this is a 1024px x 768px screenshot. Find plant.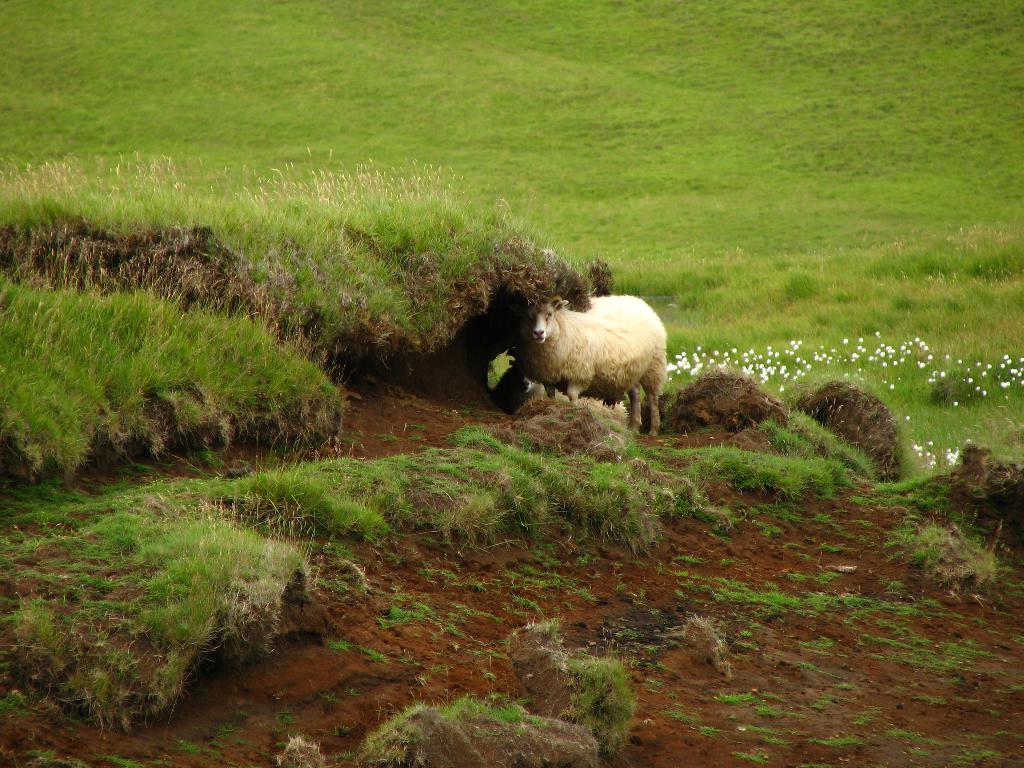
Bounding box: region(804, 535, 817, 542).
